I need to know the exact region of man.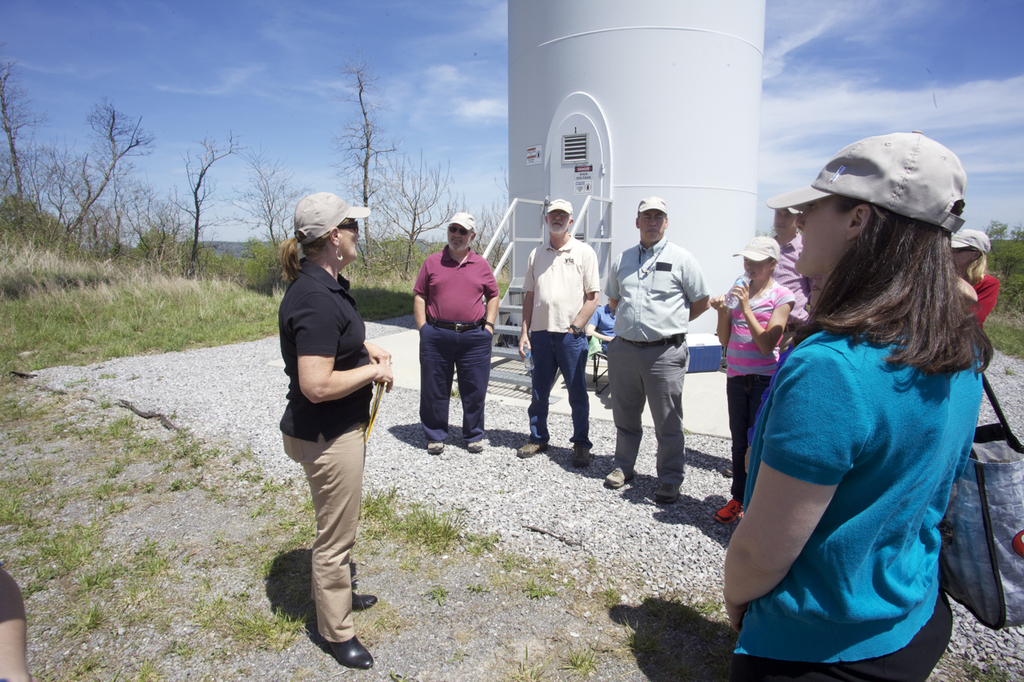
Region: box=[410, 211, 498, 457].
